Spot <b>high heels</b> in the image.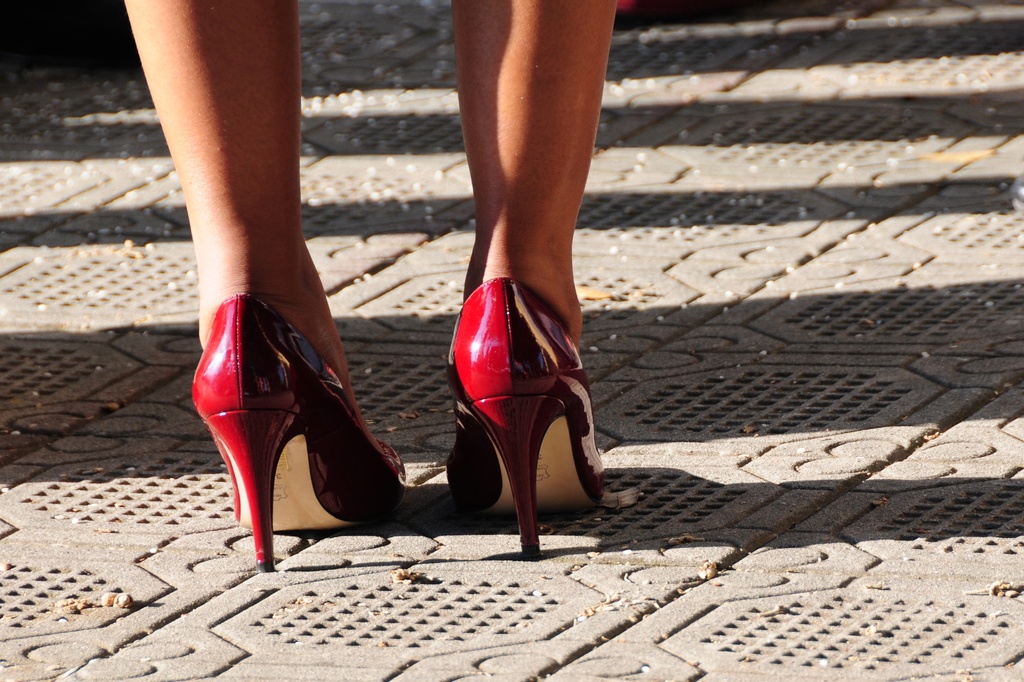
<b>high heels</b> found at (x1=447, y1=274, x2=611, y2=561).
